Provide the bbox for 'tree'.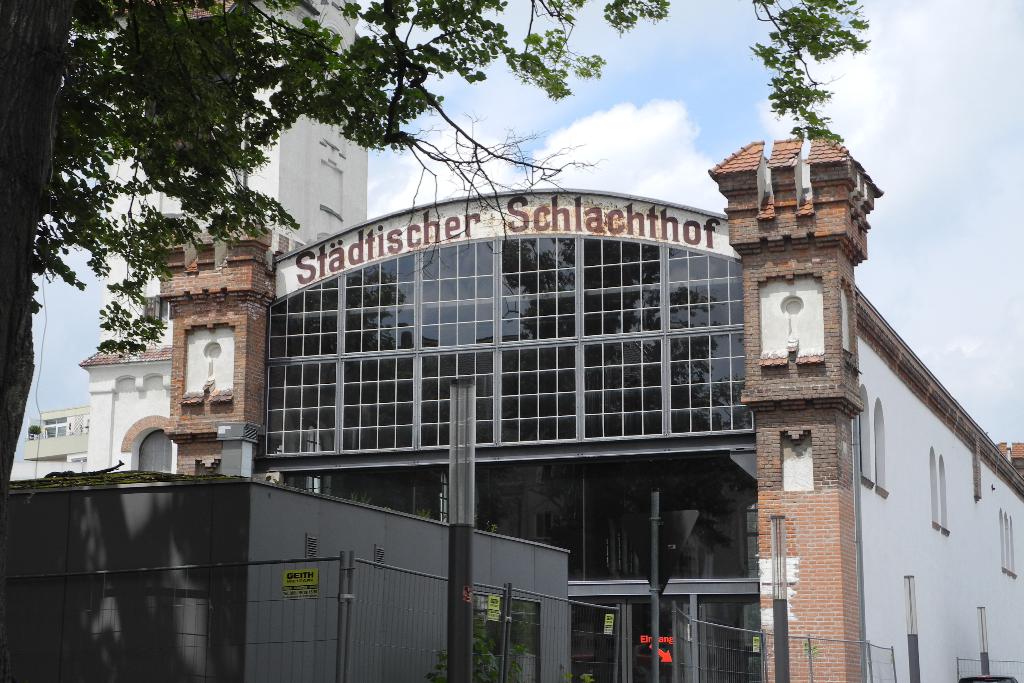
Rect(0, 0, 867, 519).
